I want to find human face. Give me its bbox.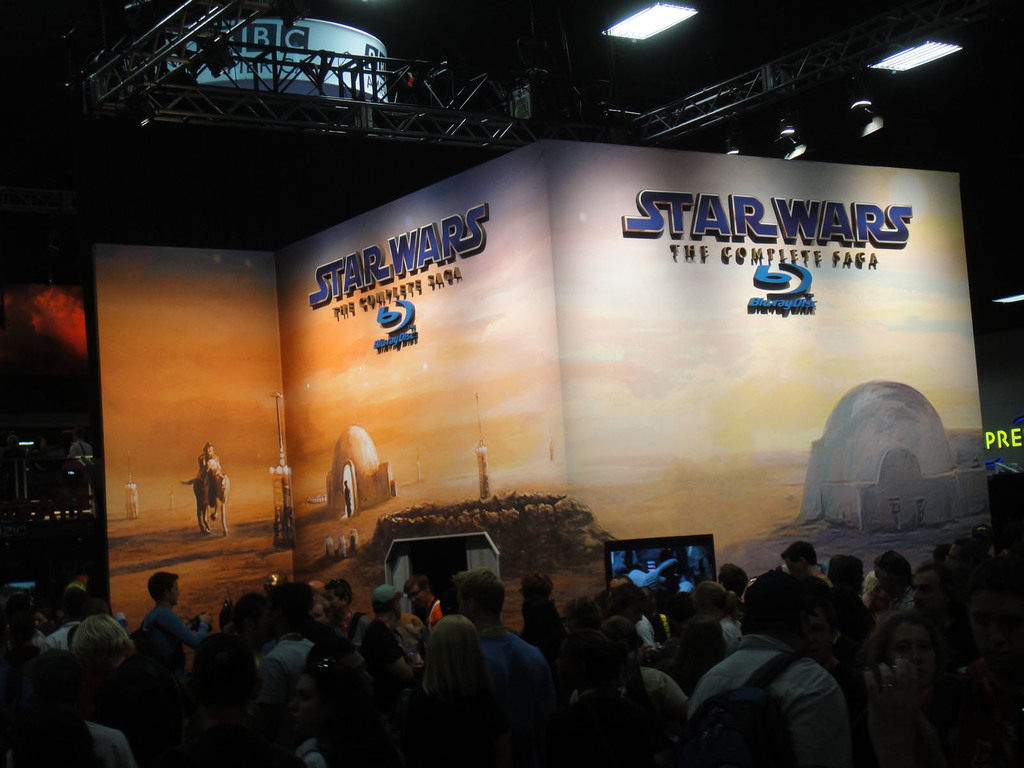
l=294, t=682, r=319, b=717.
